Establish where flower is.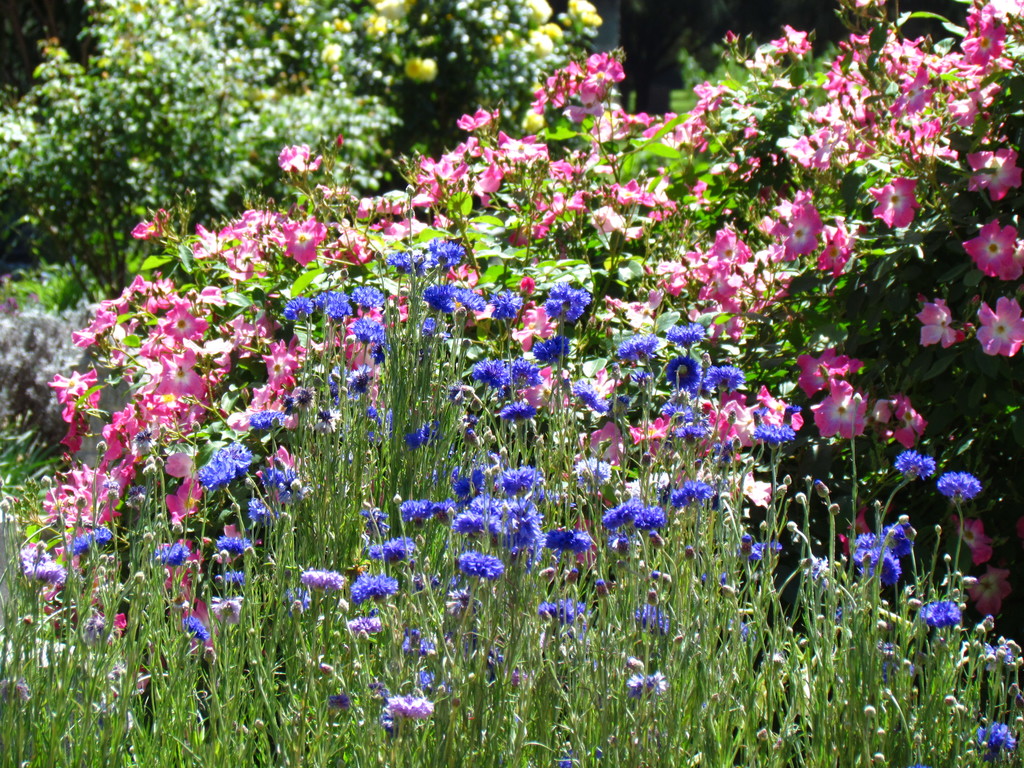
Established at left=756, top=420, right=794, bottom=443.
